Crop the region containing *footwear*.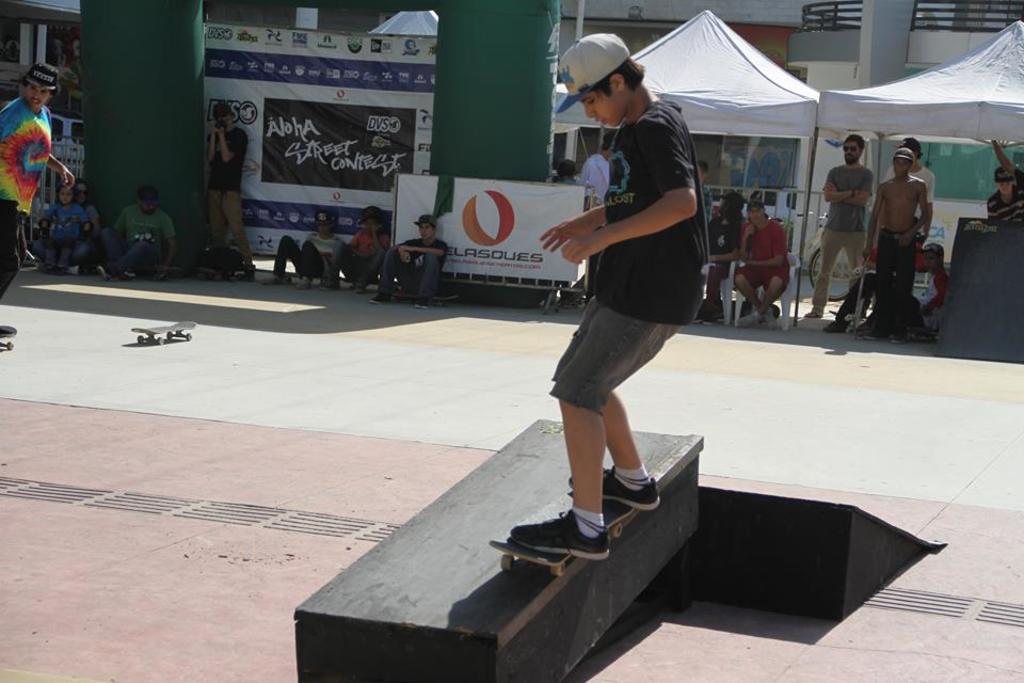
Crop region: {"x1": 98, "y1": 263, "x2": 111, "y2": 281}.
